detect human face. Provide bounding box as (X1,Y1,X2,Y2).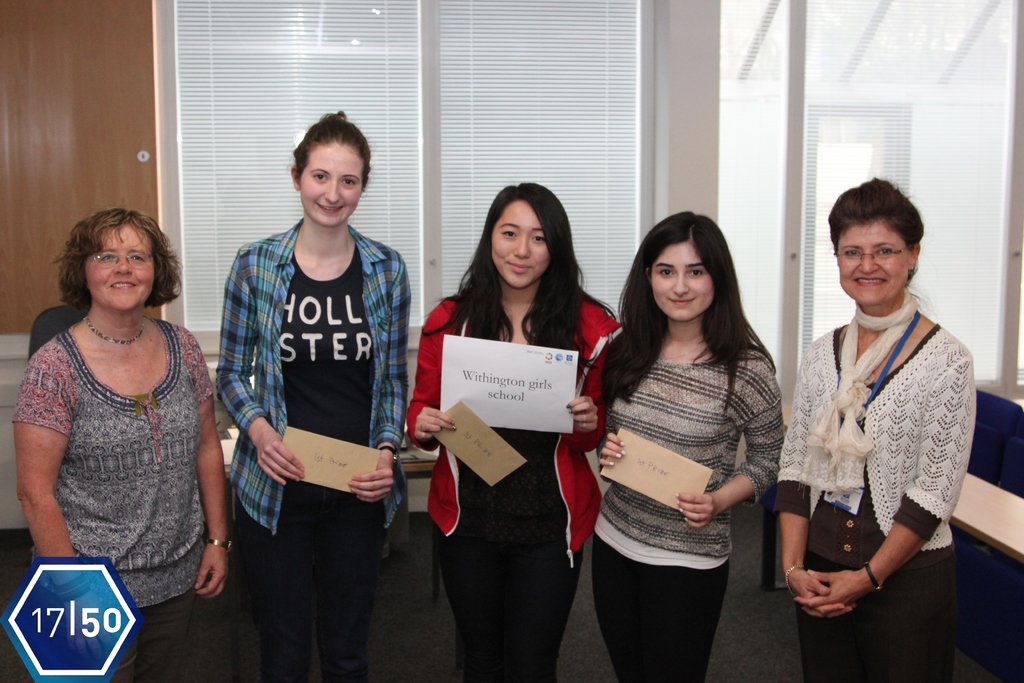
(840,220,908,302).
